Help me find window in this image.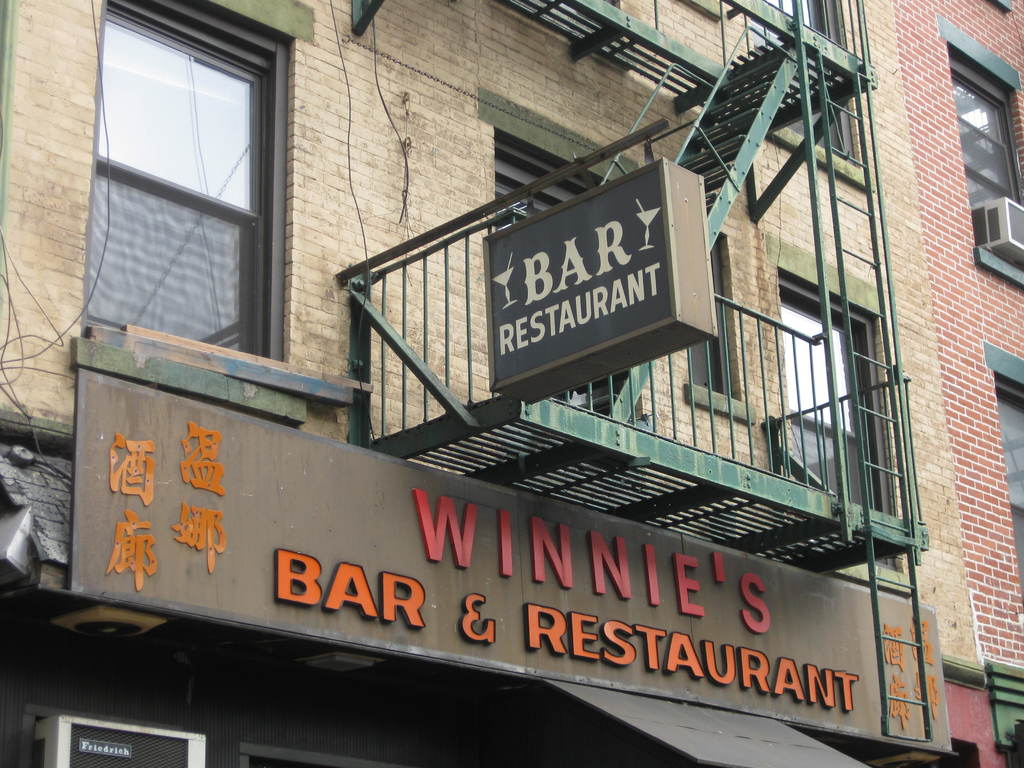
Found it: 963:41:1022:283.
